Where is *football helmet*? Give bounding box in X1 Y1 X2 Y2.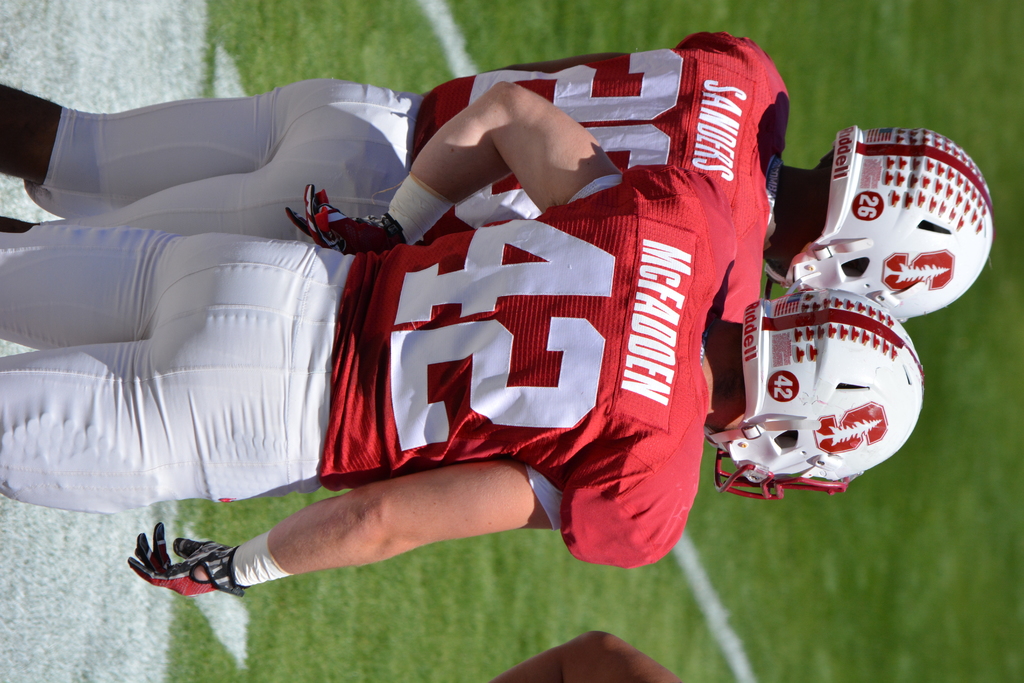
715 226 941 478.
